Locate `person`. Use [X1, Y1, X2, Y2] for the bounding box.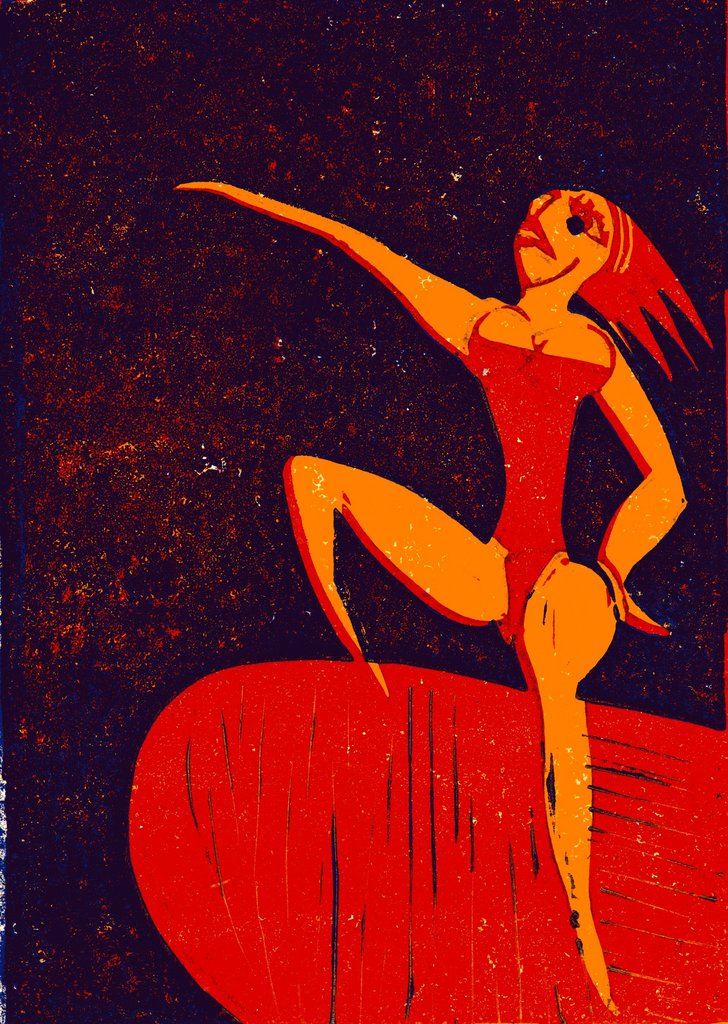
[130, 184, 695, 956].
